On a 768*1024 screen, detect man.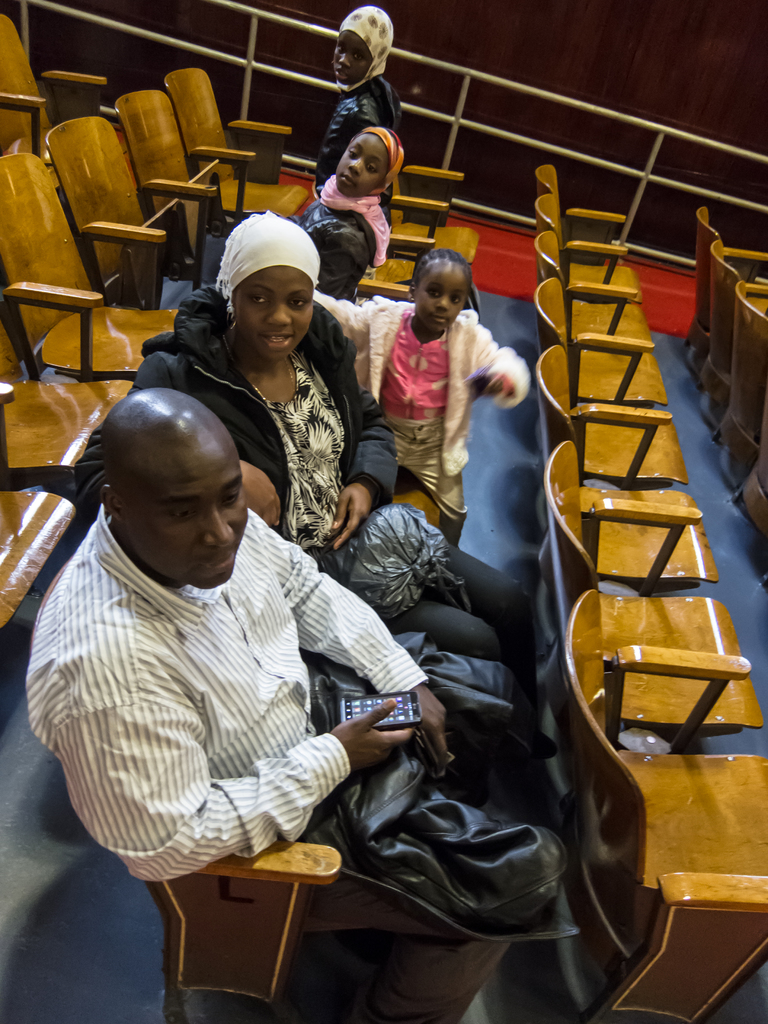
crop(24, 386, 580, 1023).
